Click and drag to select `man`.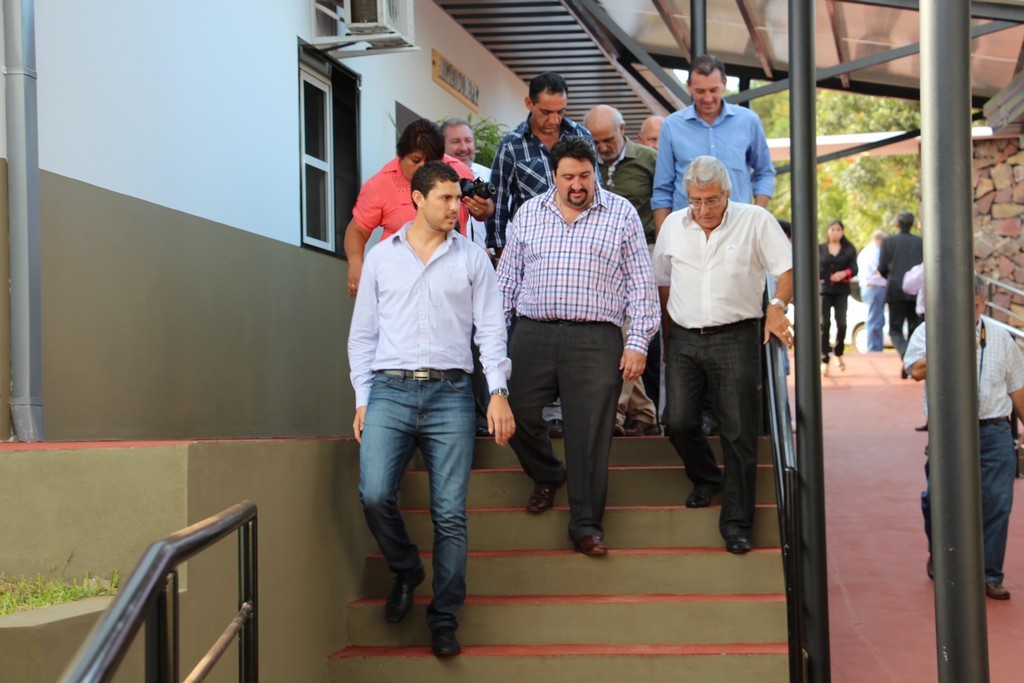
Selection: select_region(875, 209, 924, 377).
